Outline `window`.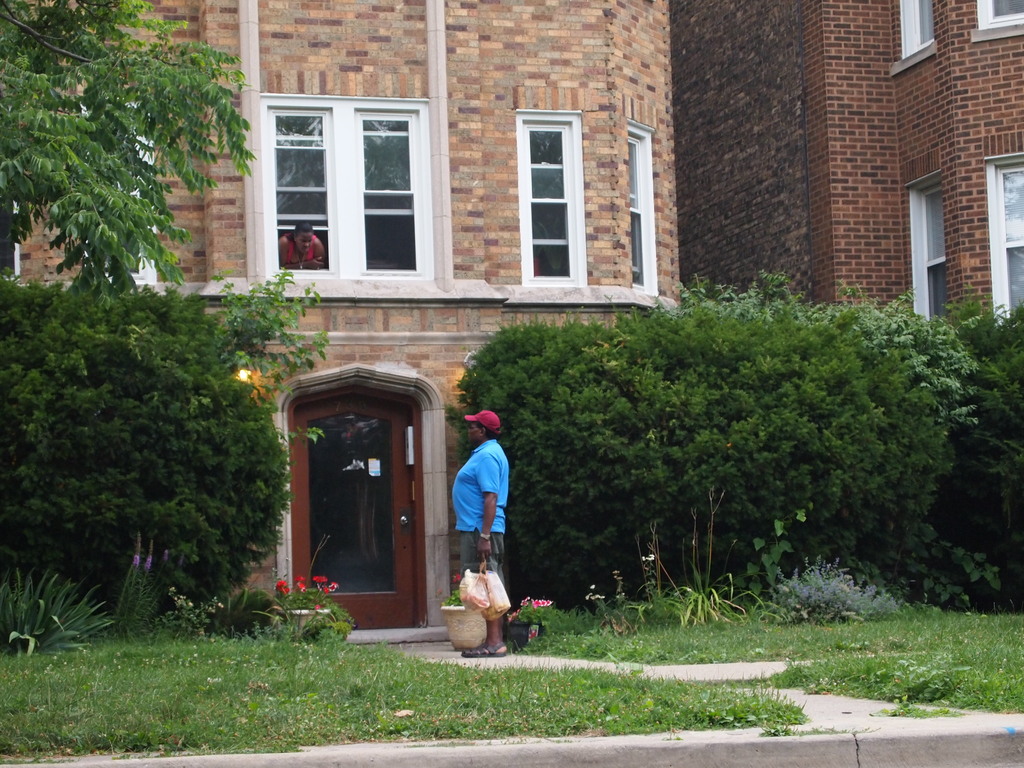
Outline: bbox(985, 156, 1023, 325).
